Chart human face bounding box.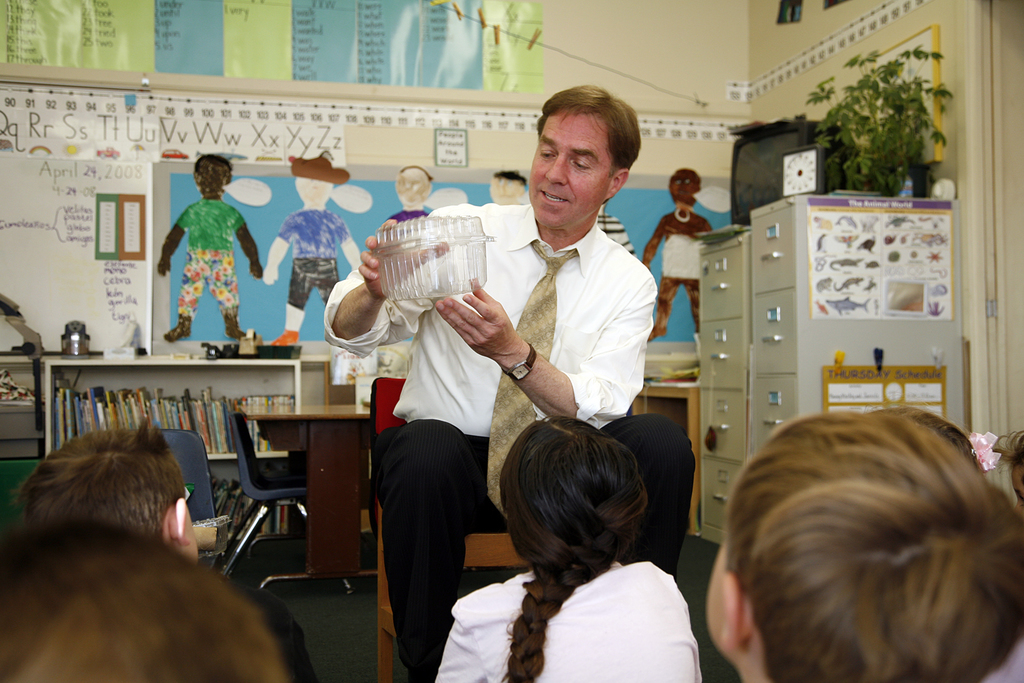
Charted: rect(526, 112, 606, 231).
